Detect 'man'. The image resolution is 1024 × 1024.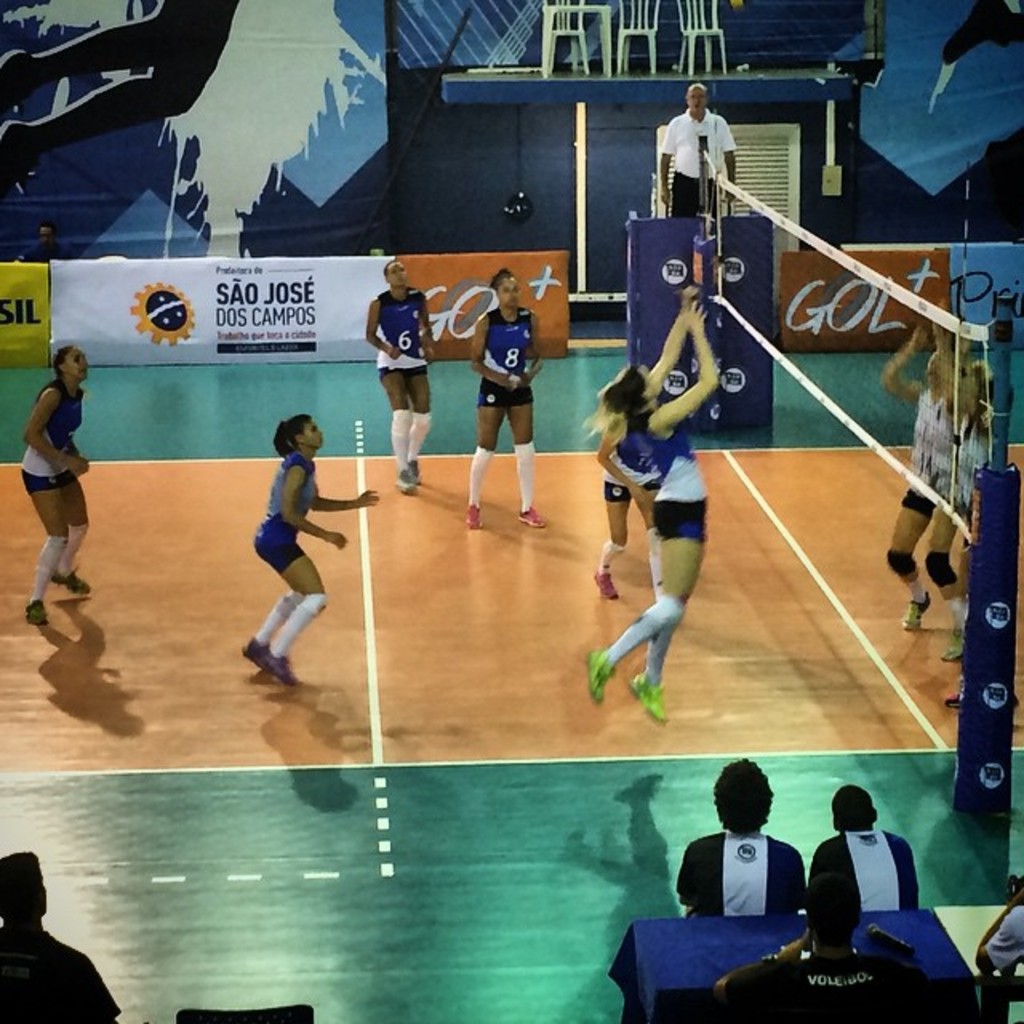
[805,784,918,907].
